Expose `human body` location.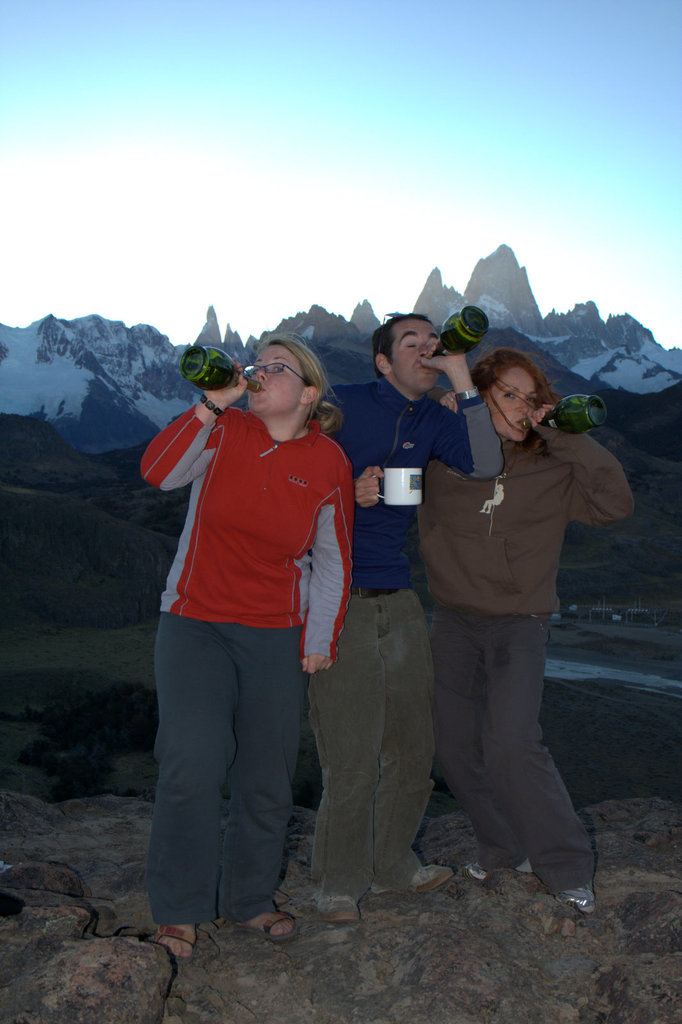
Exposed at box(424, 354, 637, 910).
